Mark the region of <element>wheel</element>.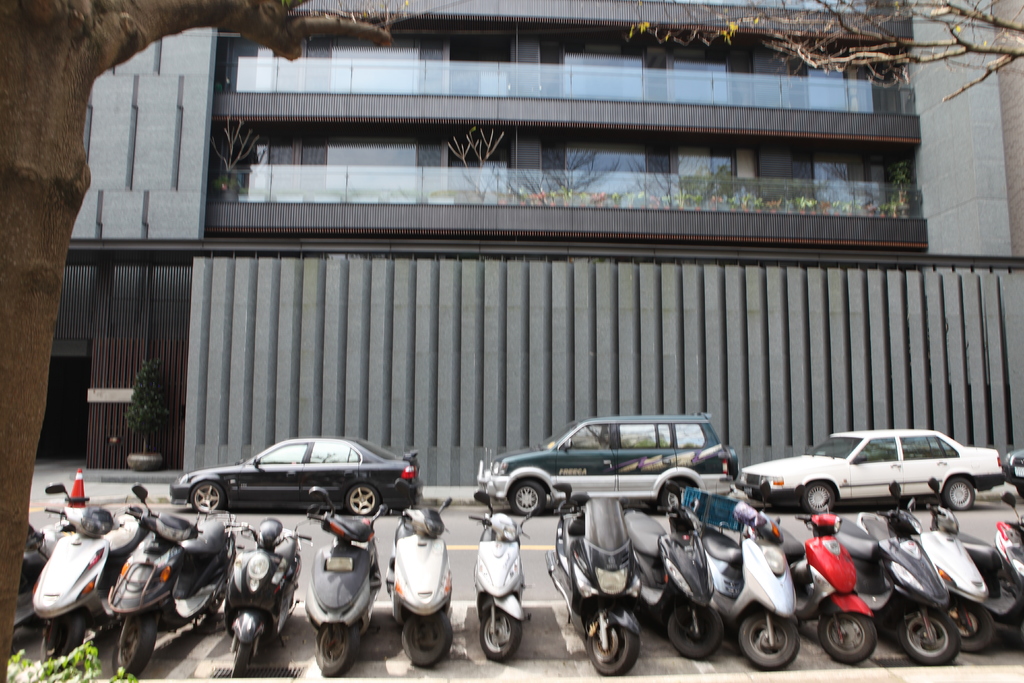
Region: <box>899,605,959,666</box>.
